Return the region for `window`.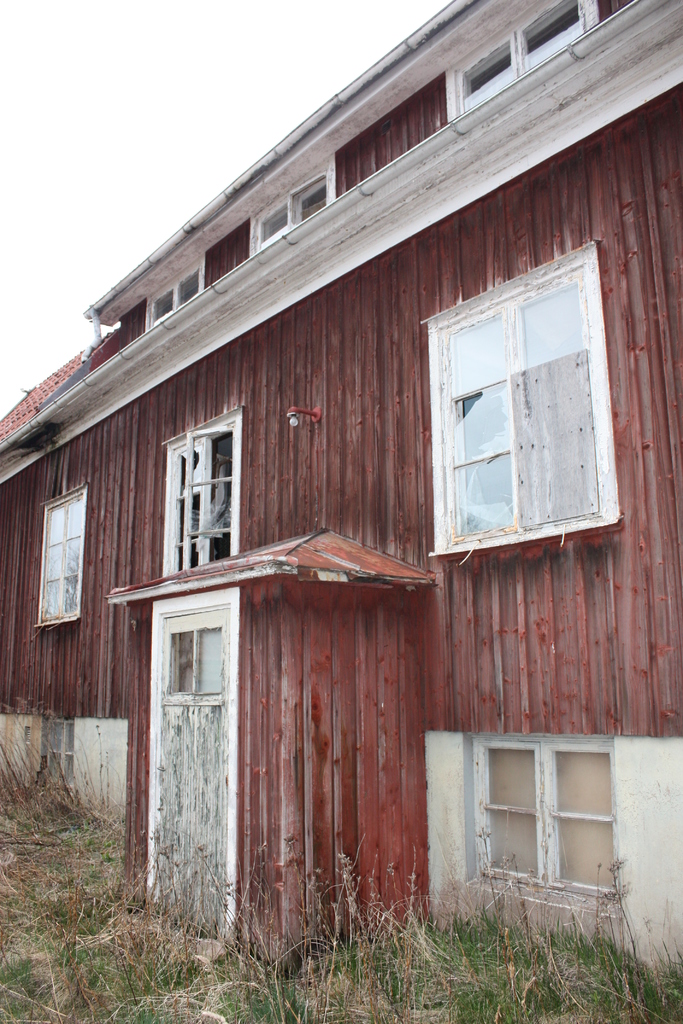
bbox=(446, 241, 629, 560).
